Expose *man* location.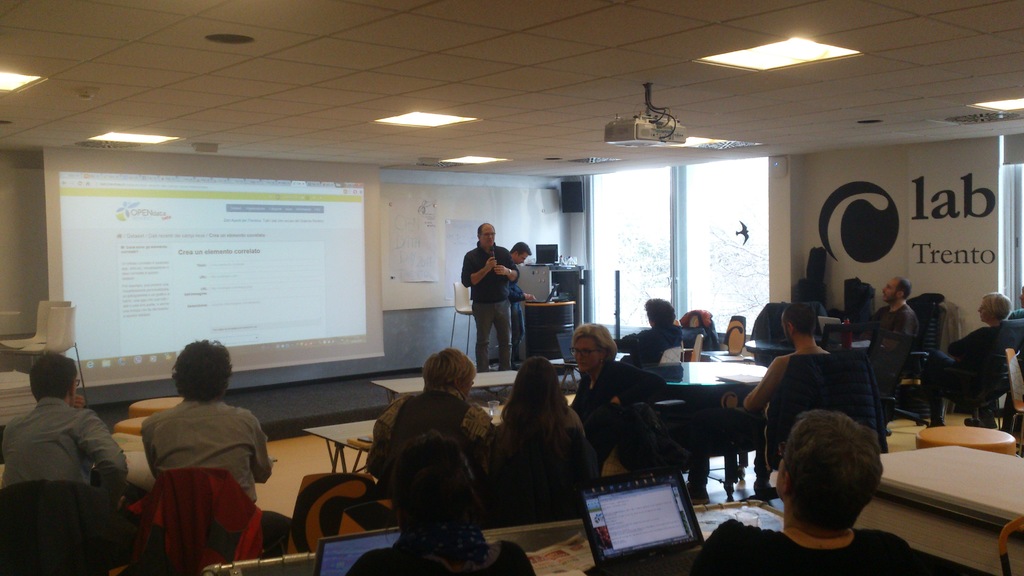
Exposed at 711/312/845/500.
